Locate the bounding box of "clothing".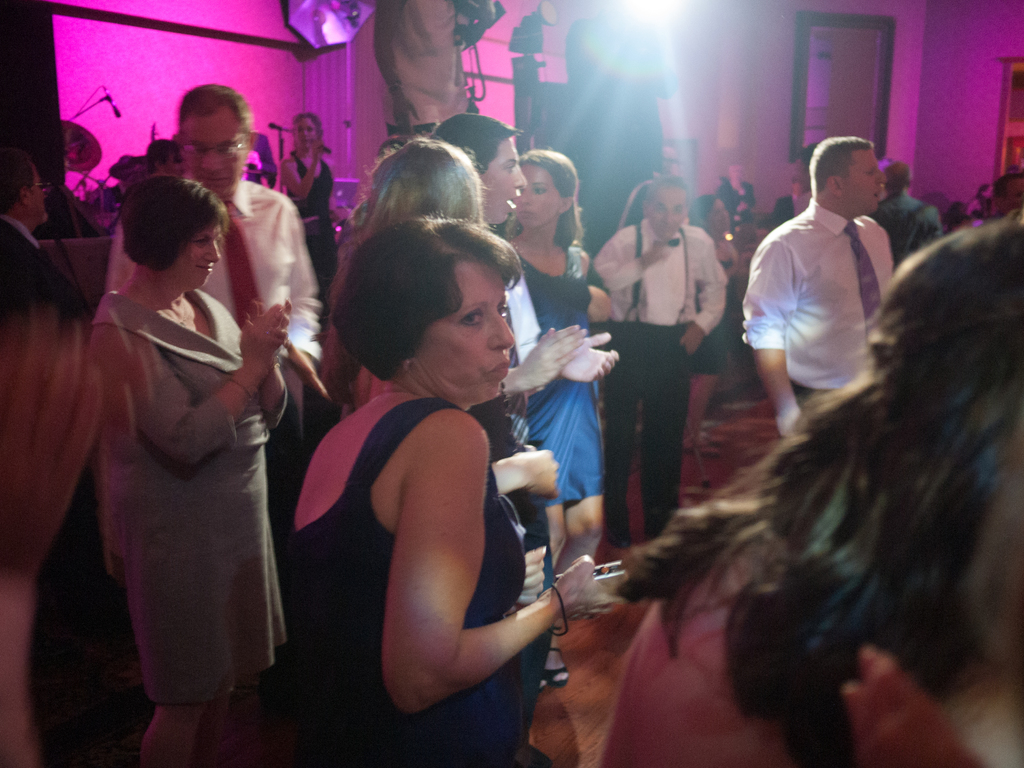
Bounding box: <region>109, 175, 324, 392</region>.
